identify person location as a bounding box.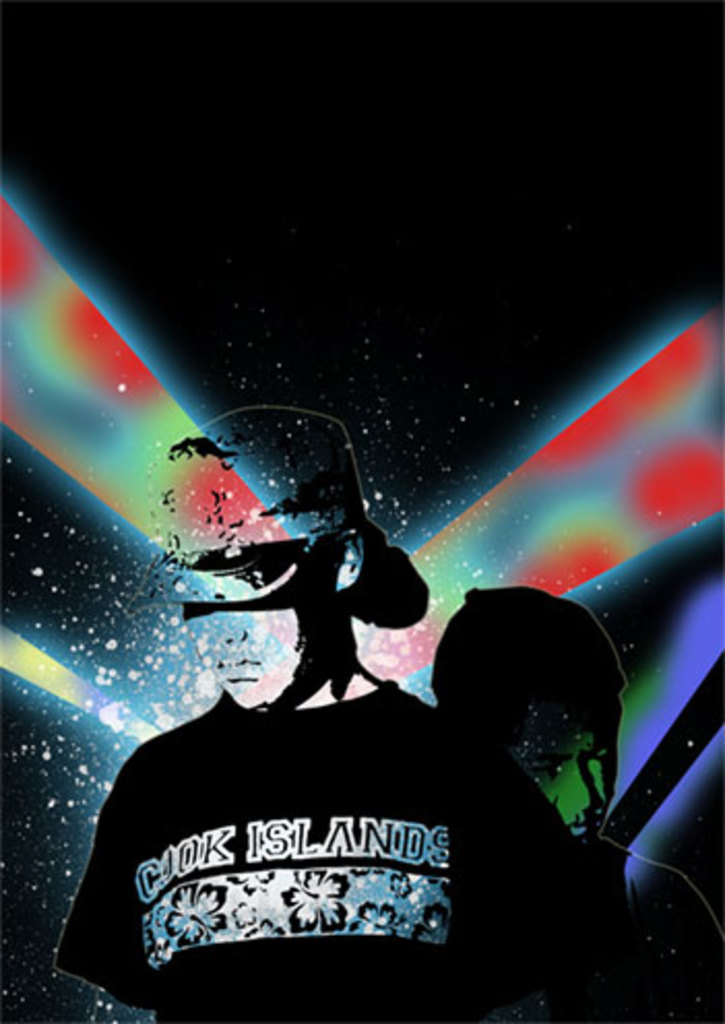
(x1=421, y1=584, x2=723, y2=1022).
